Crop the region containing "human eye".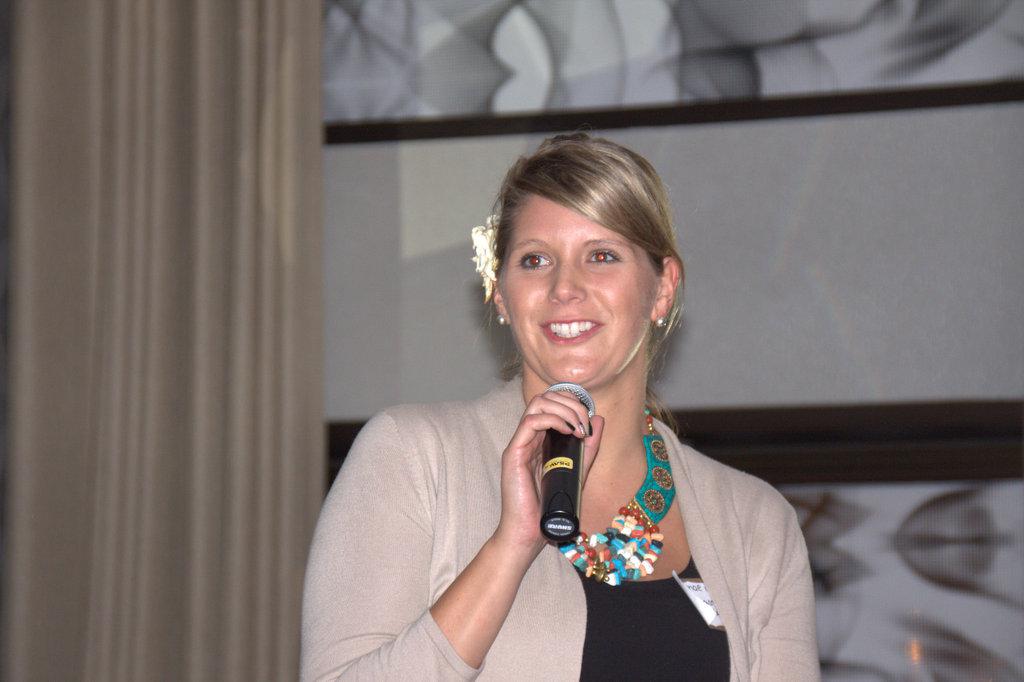
Crop region: BBox(582, 245, 625, 269).
